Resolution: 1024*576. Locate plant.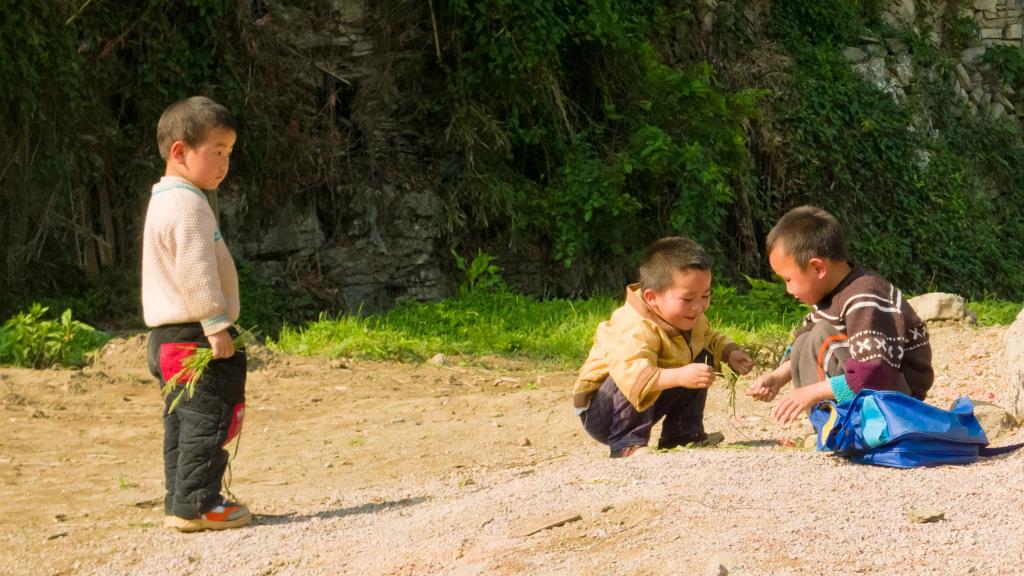
box(905, 272, 1023, 327).
